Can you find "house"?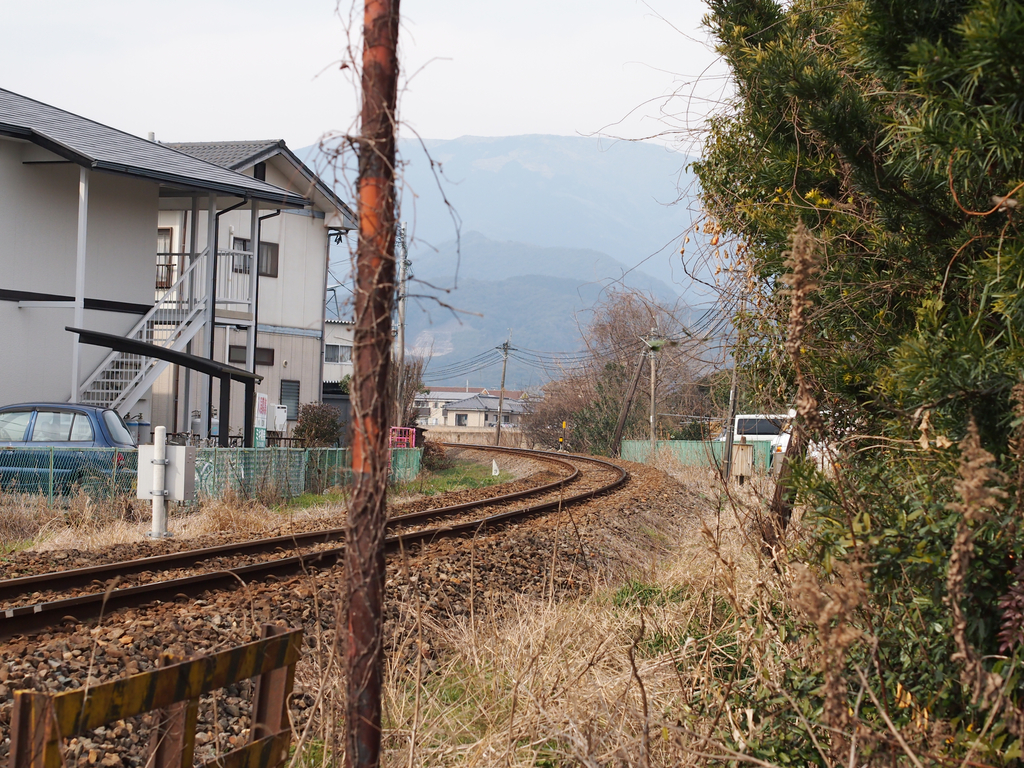
Yes, bounding box: box(0, 85, 303, 497).
